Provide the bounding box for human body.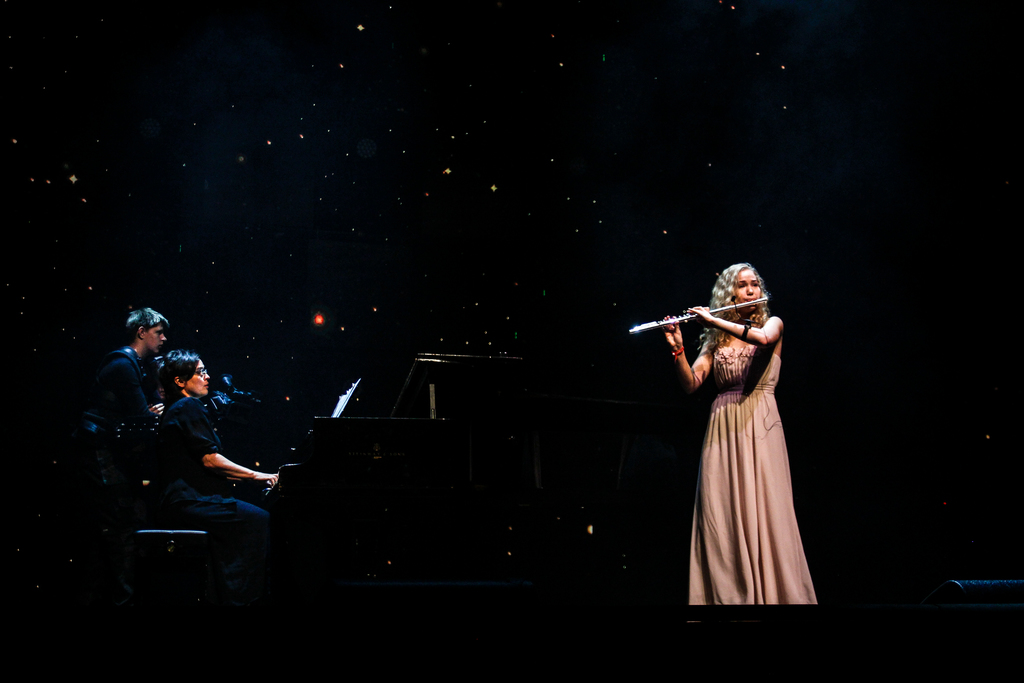
<region>74, 288, 178, 520</region>.
